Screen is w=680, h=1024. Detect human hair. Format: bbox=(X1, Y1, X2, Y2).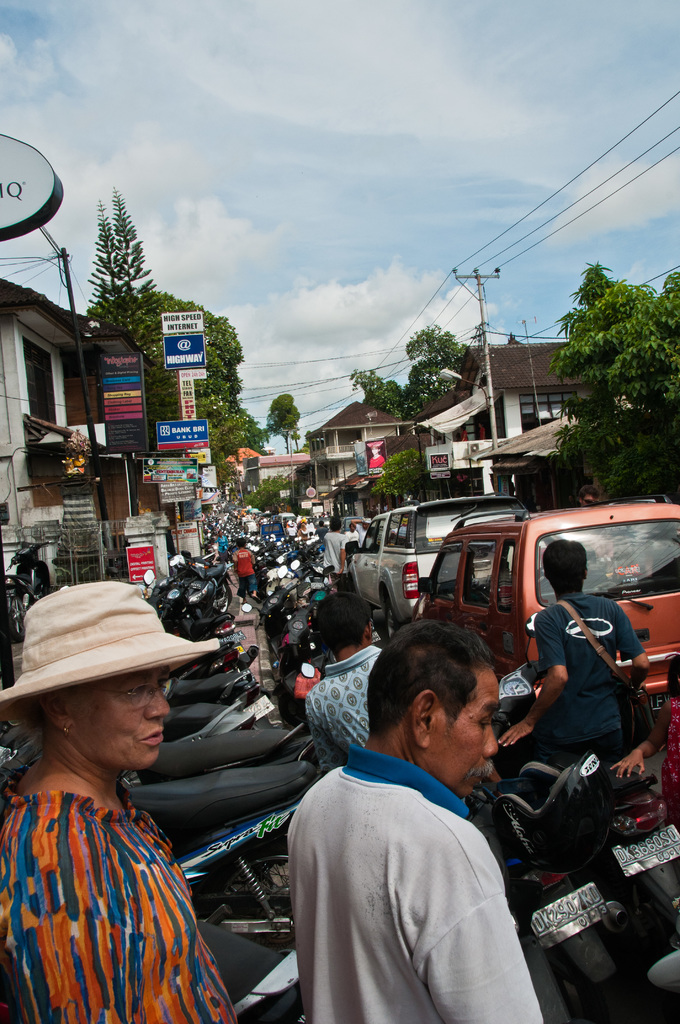
bbox=(381, 643, 506, 725).
